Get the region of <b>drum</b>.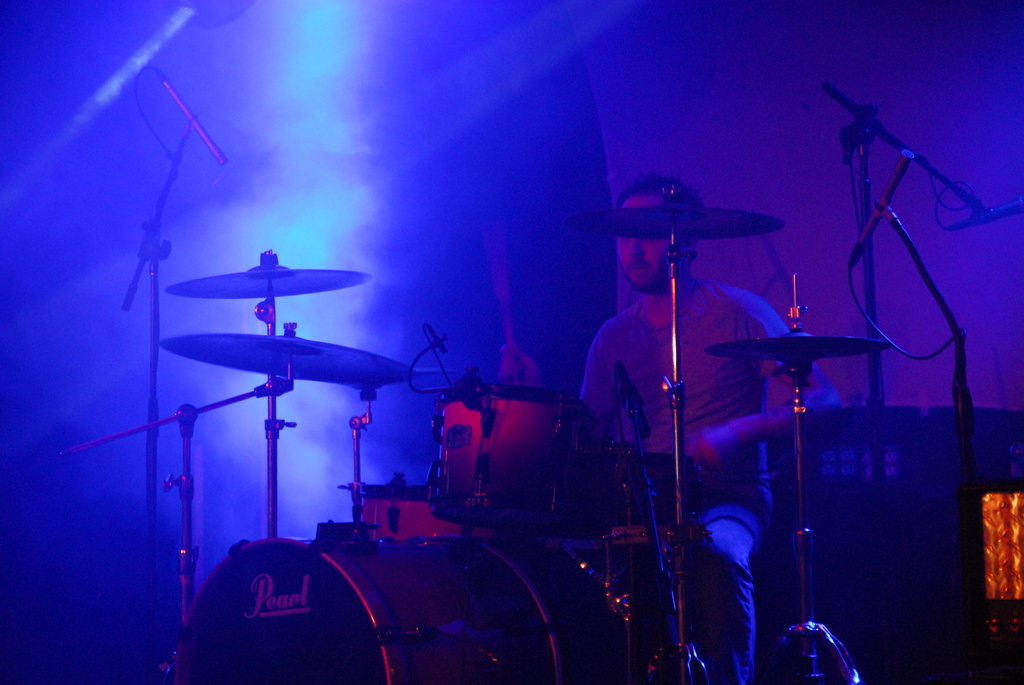
<bbox>586, 454, 701, 543</bbox>.
